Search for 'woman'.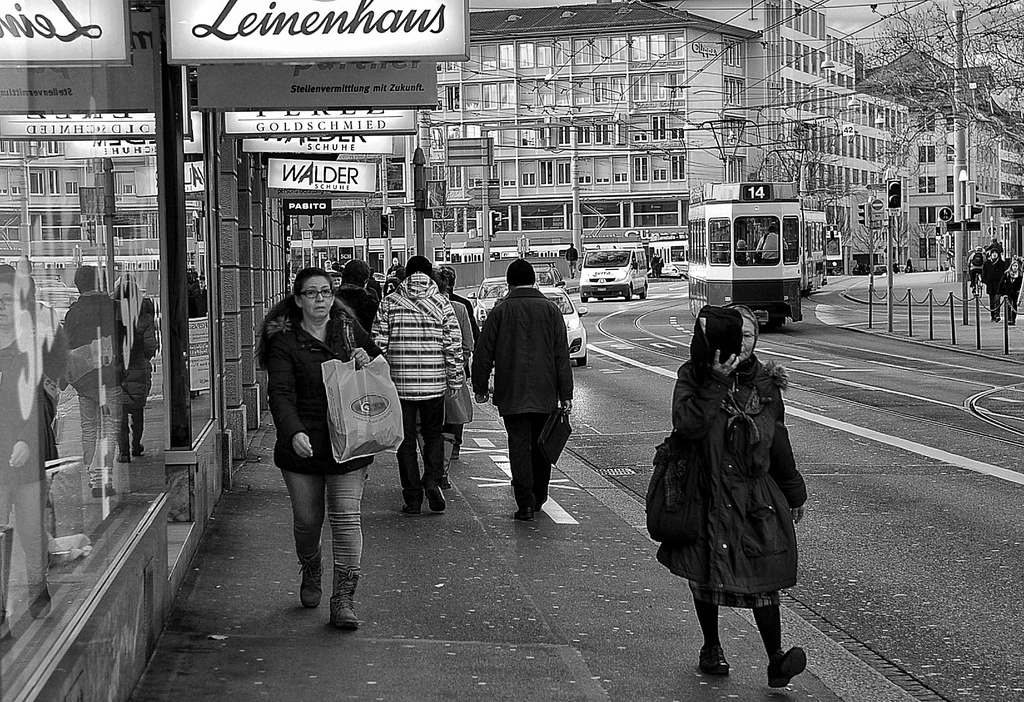
Found at {"left": 650, "top": 290, "right": 801, "bottom": 666}.
